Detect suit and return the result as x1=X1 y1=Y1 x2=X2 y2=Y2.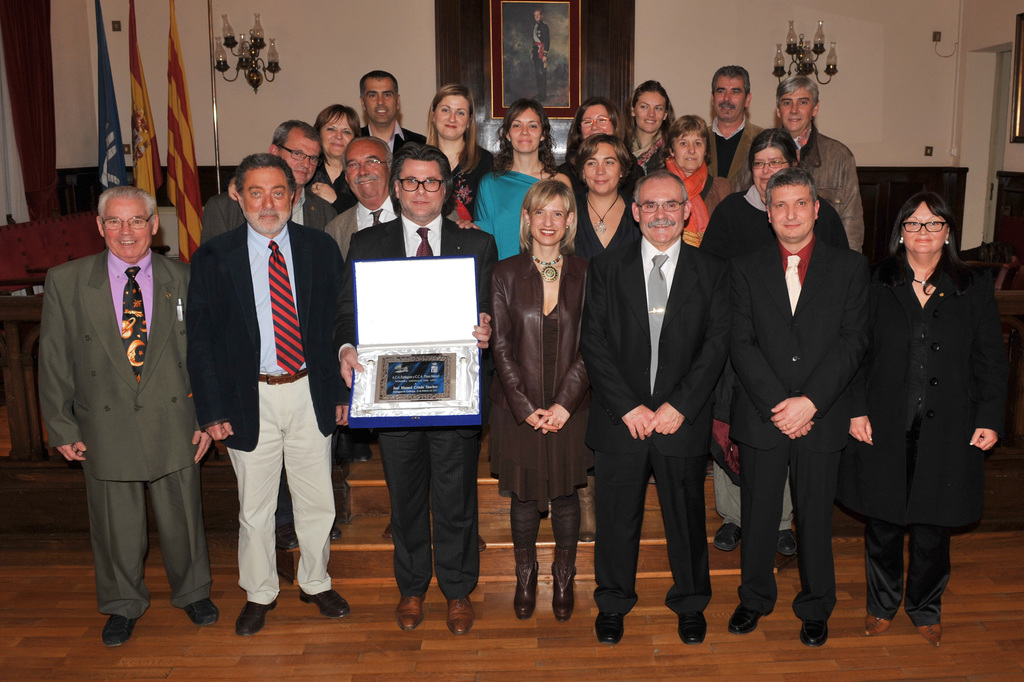
x1=726 y1=225 x2=877 y2=626.
